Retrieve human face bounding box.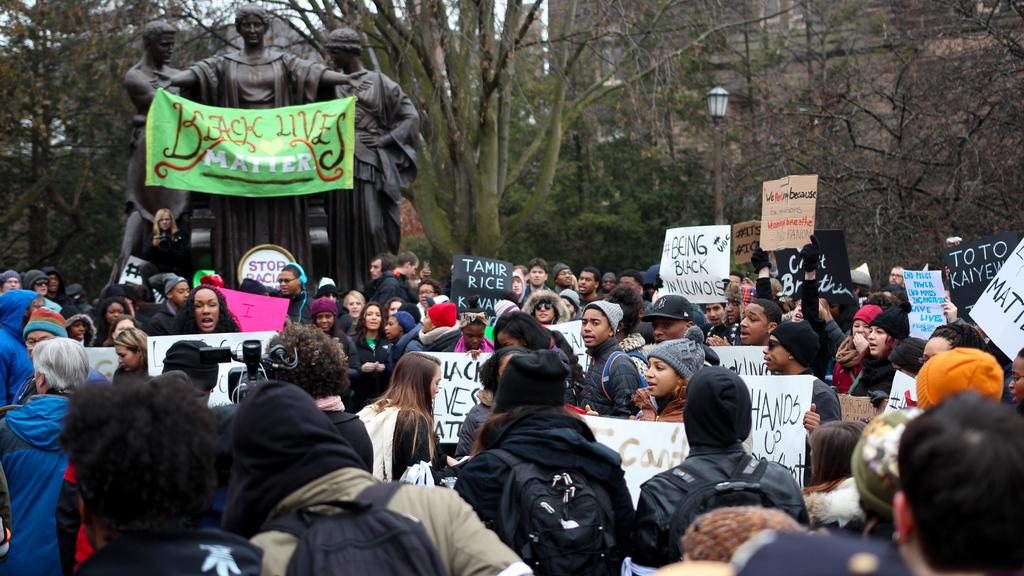
Bounding box: [left=431, top=370, right=442, bottom=401].
